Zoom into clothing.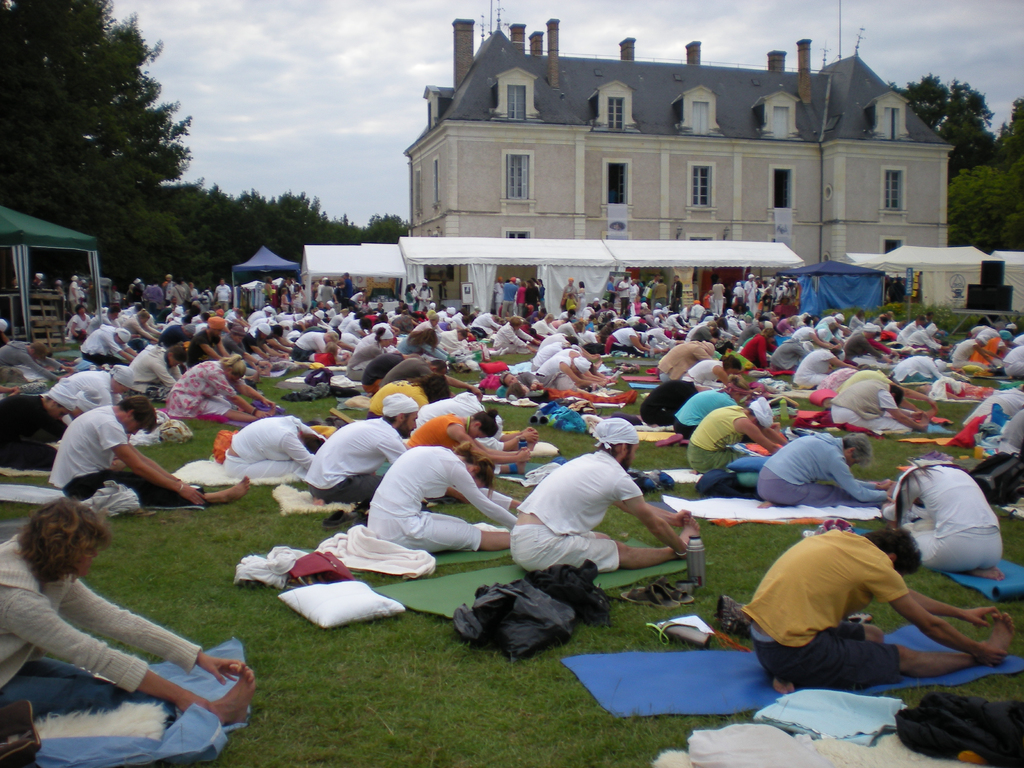
Zoom target: x1=604 y1=328 x2=646 y2=353.
